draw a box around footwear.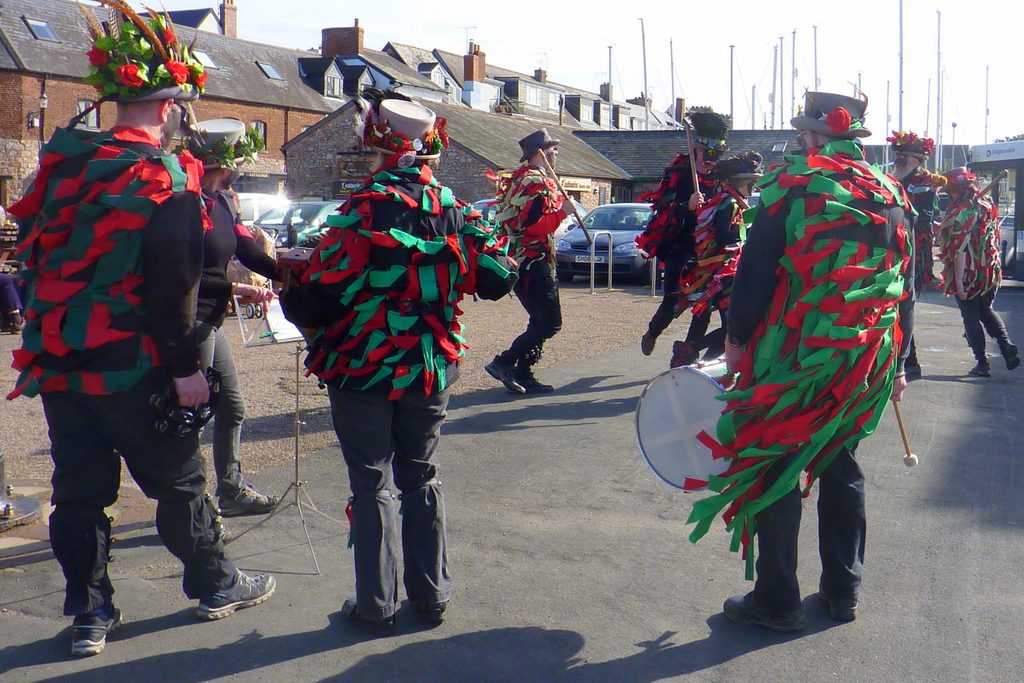
box(347, 599, 388, 633).
